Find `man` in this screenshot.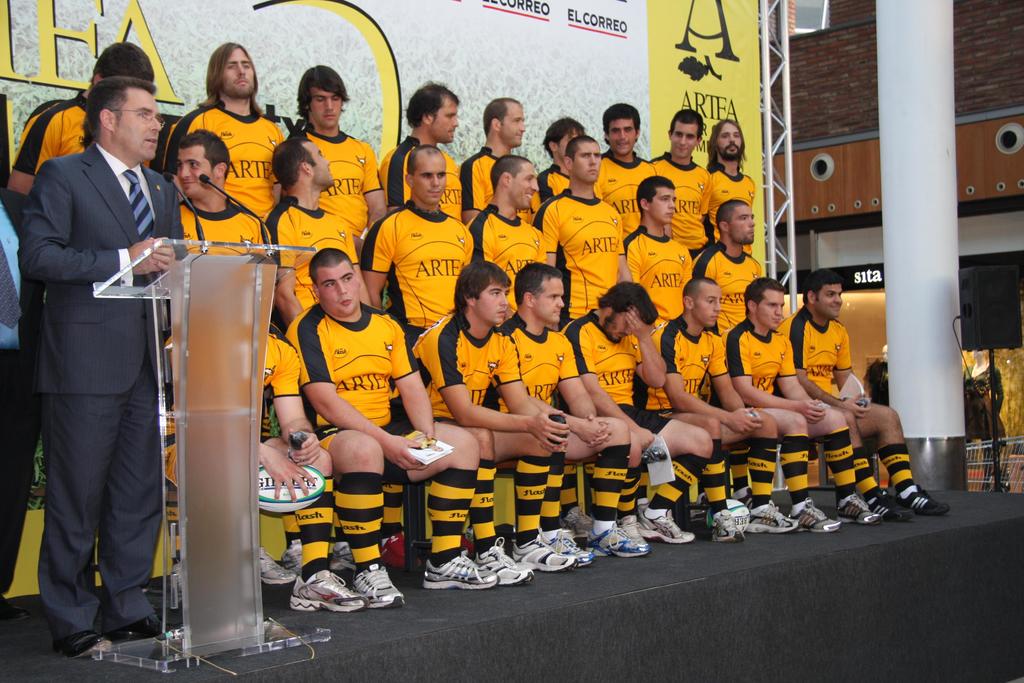
The bounding box for `man` is (left=463, top=94, right=531, bottom=217).
